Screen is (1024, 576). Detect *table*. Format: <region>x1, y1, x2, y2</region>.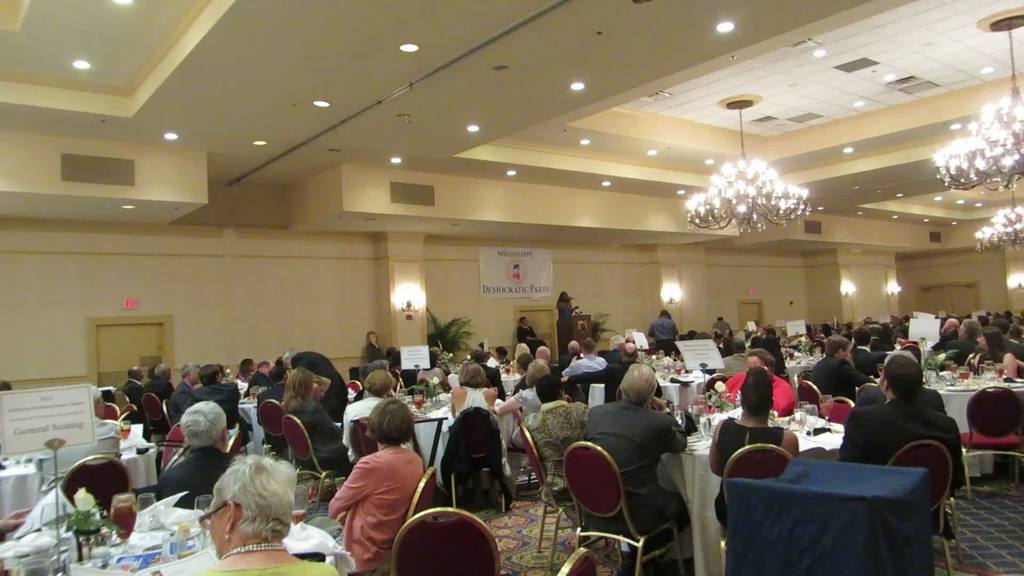
<region>340, 397, 459, 493</region>.
